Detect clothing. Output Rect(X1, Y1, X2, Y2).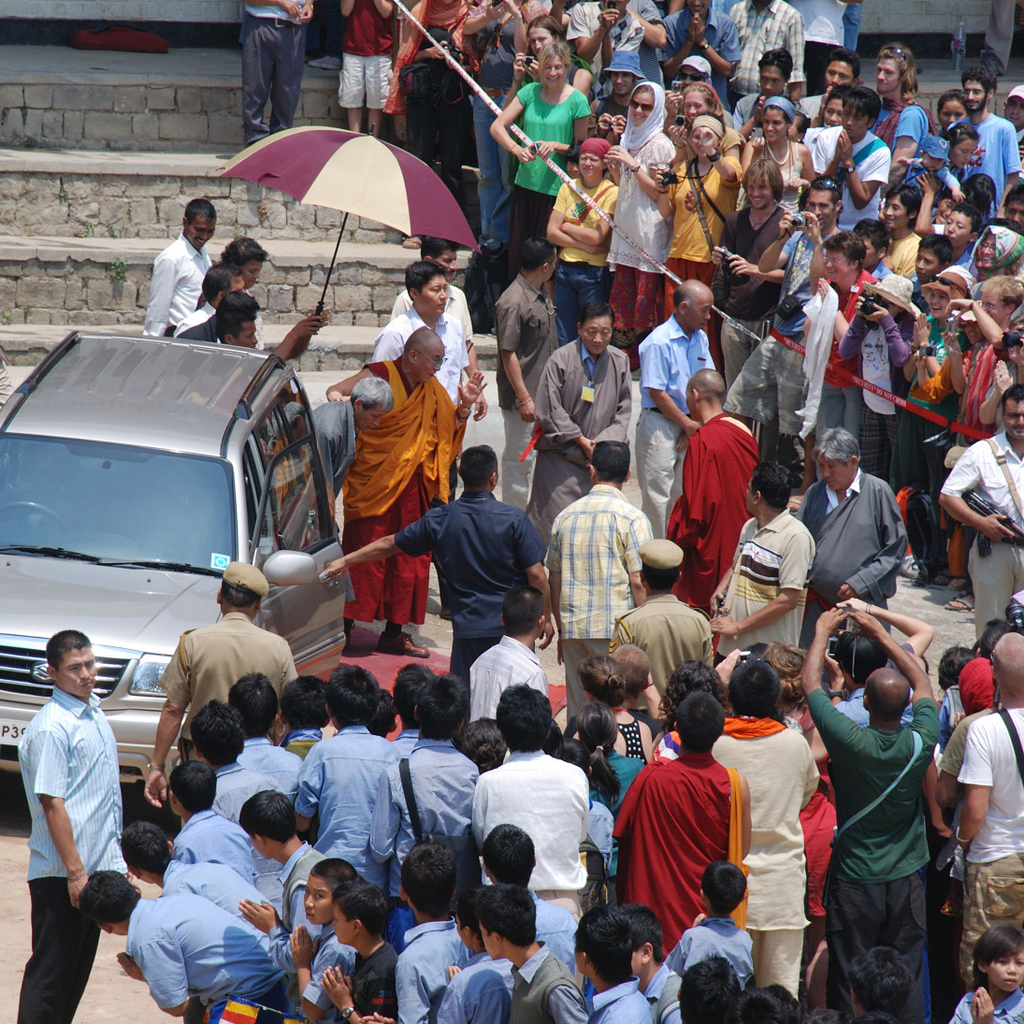
Rect(527, 341, 635, 520).
